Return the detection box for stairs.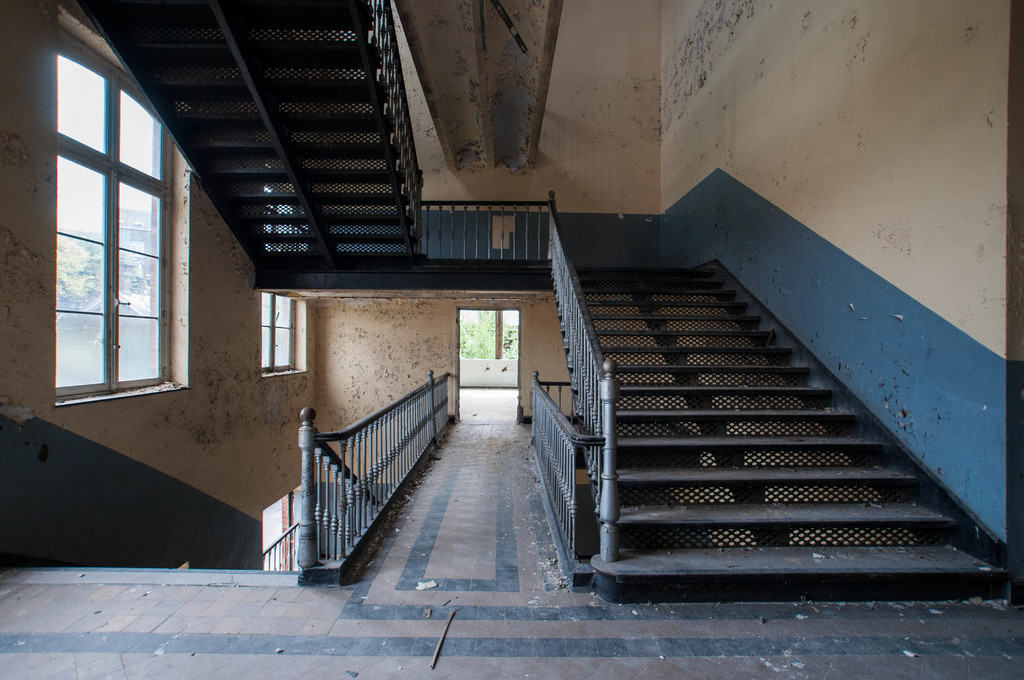
box=[79, 0, 421, 261].
